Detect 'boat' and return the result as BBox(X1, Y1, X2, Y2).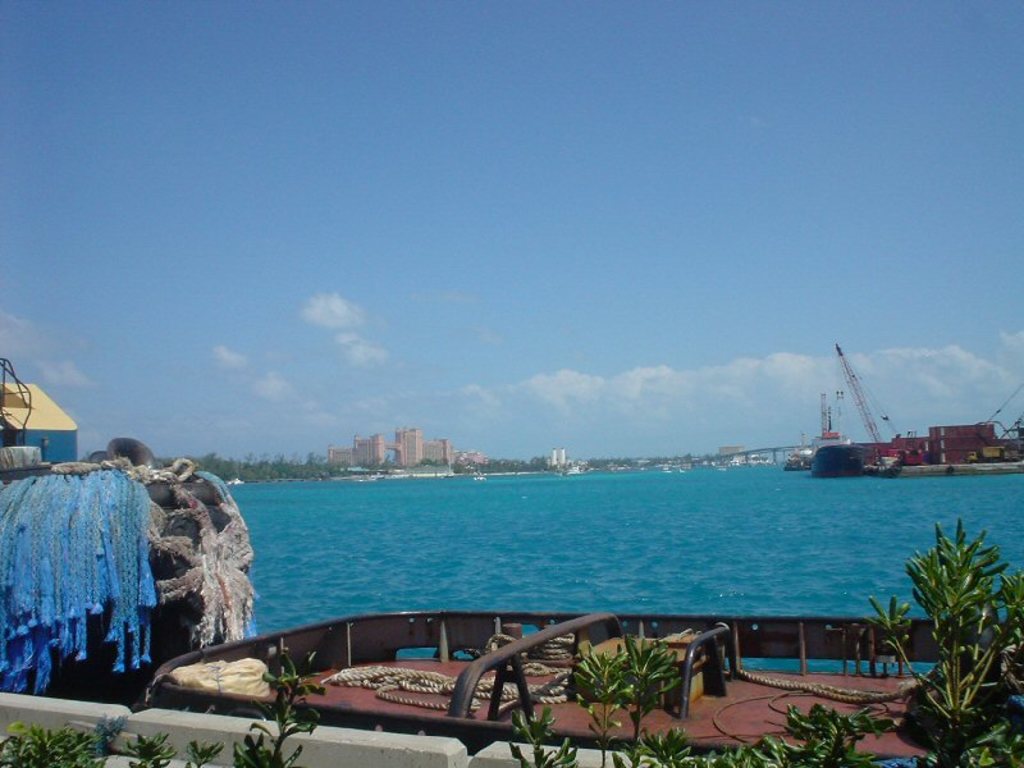
BBox(155, 608, 1005, 746).
